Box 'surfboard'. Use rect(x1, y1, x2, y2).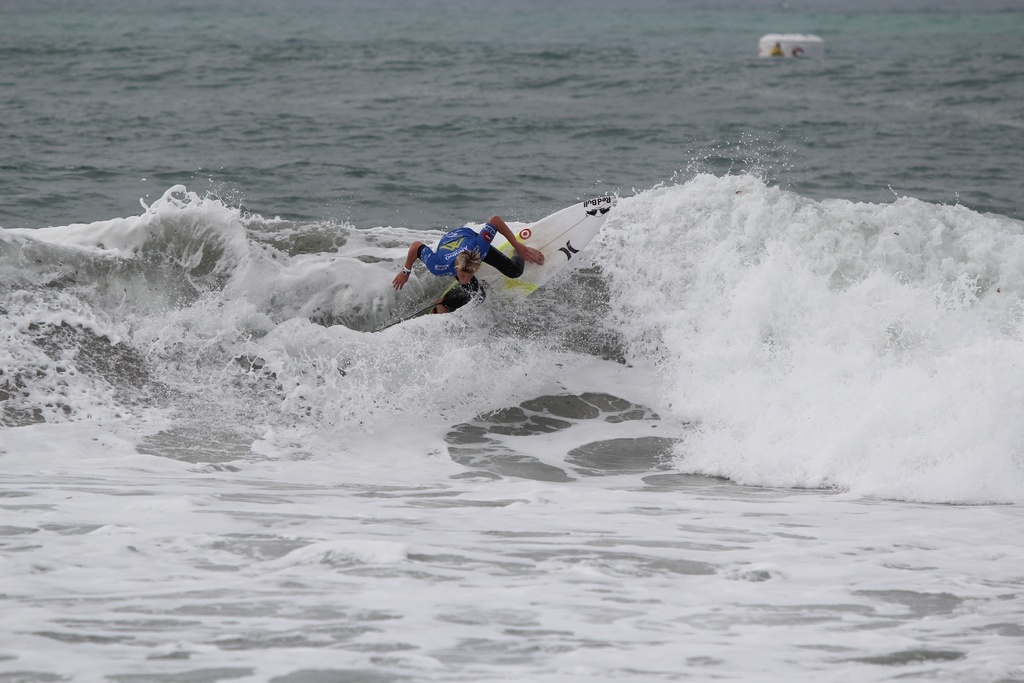
rect(432, 193, 617, 314).
